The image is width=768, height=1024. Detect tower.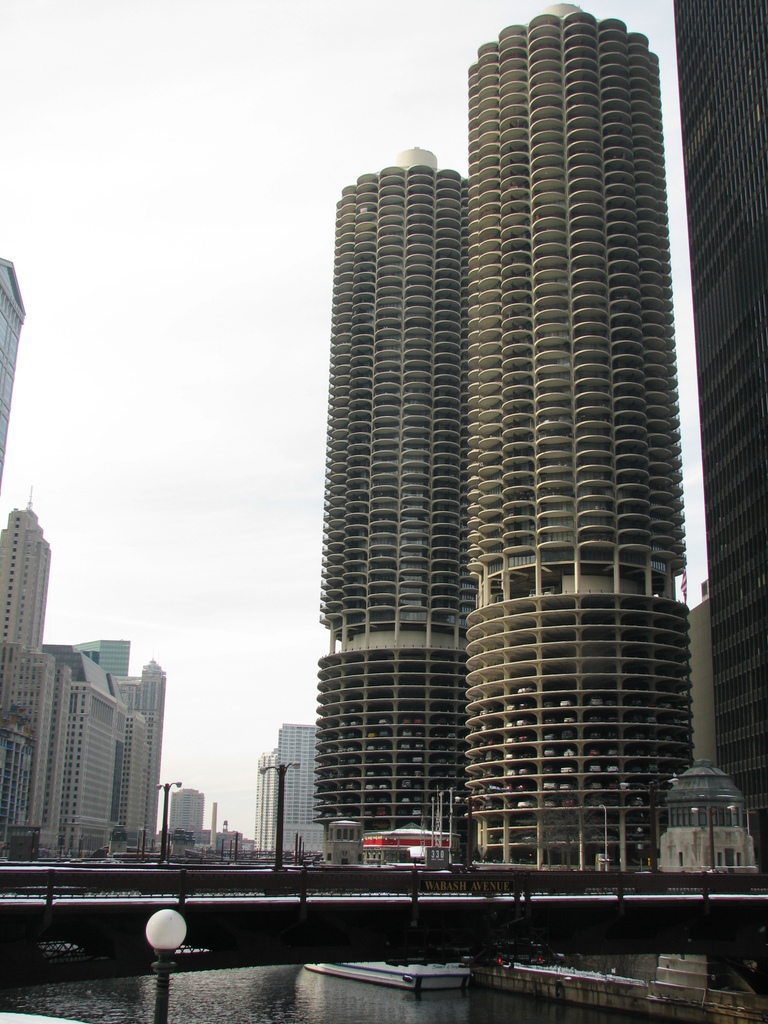
Detection: 660:4:758:884.
